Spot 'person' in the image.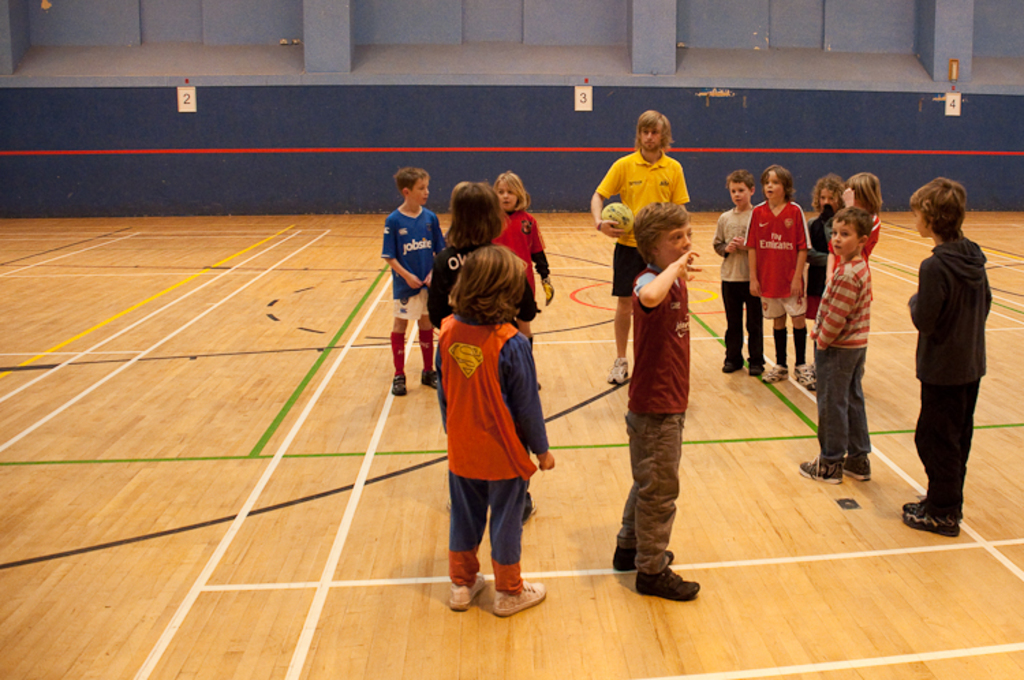
'person' found at 810/176/844/324.
